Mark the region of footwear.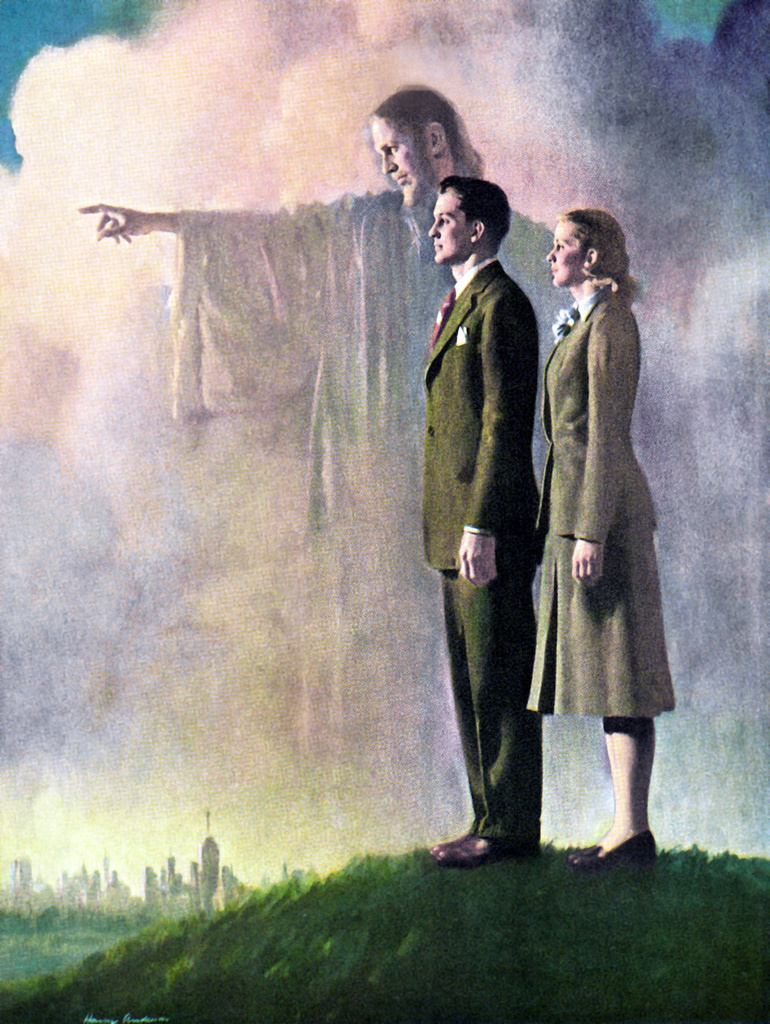
Region: l=423, t=828, r=483, b=860.
